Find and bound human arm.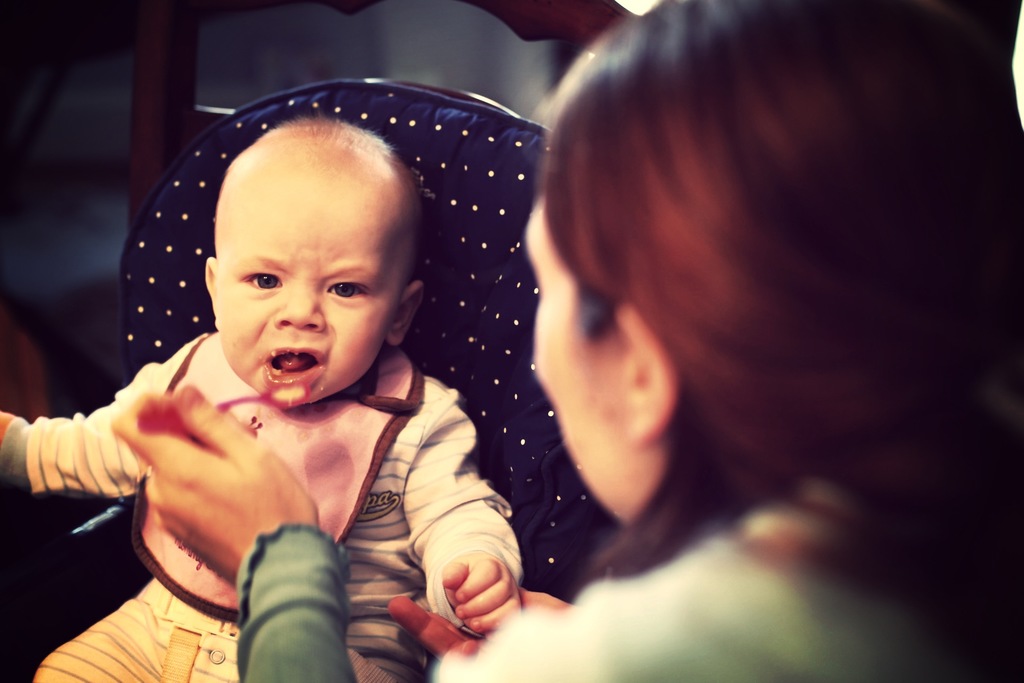
Bound: [382,582,573,682].
